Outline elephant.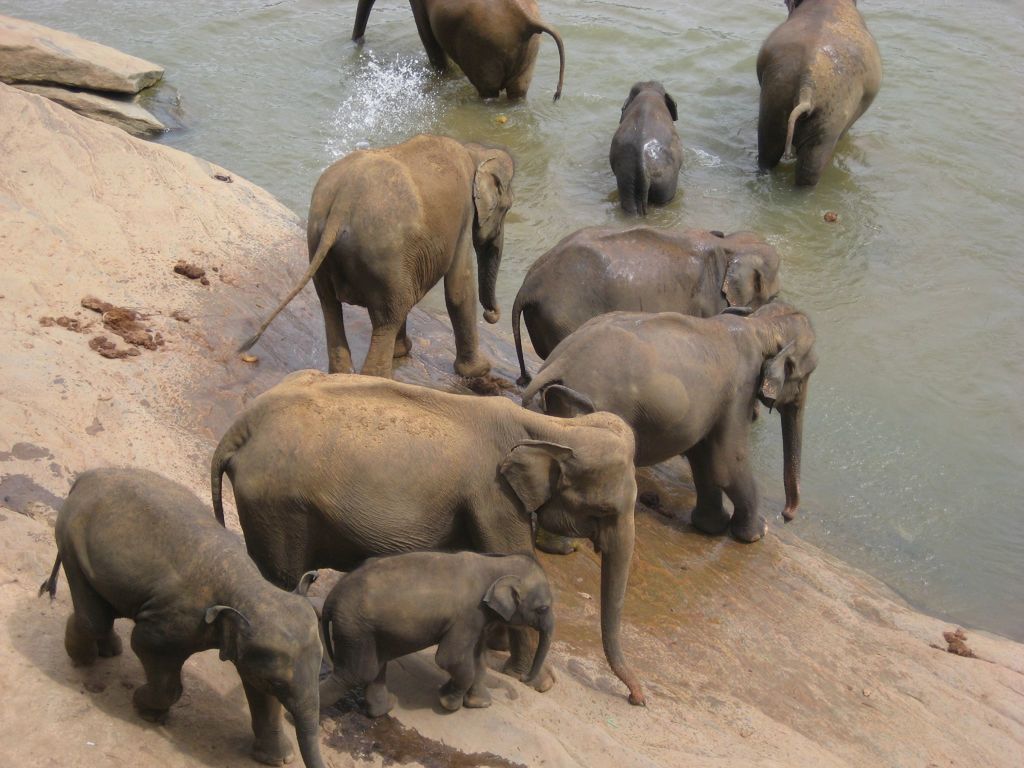
Outline: 281:553:572:721.
